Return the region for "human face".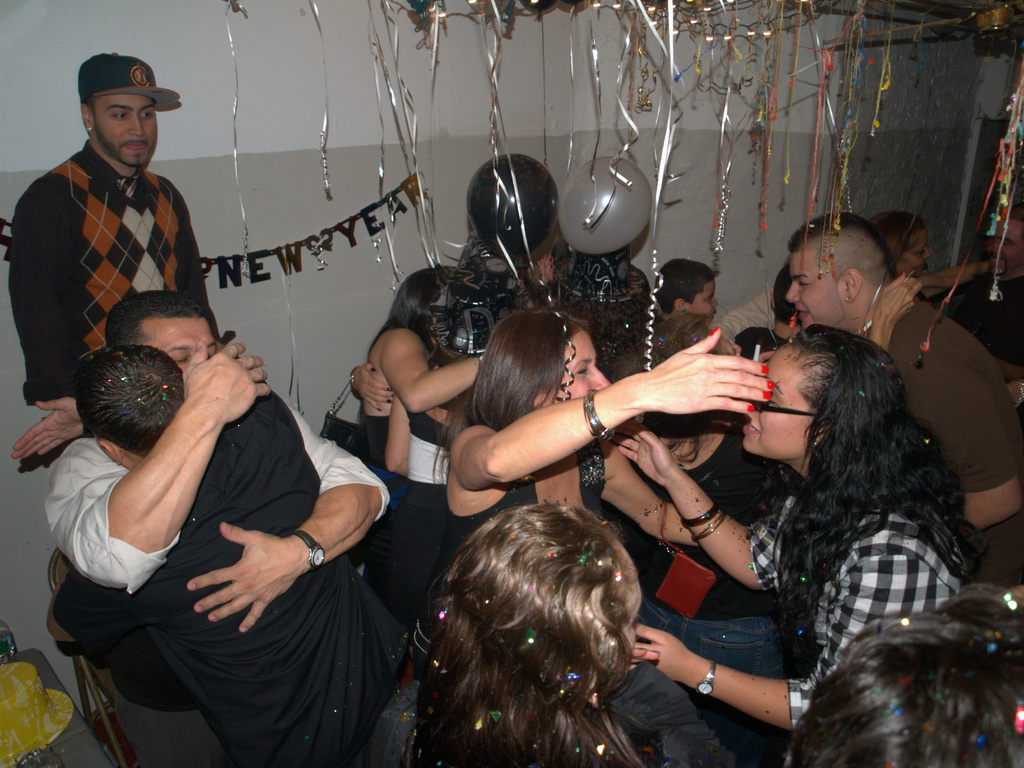
bbox(692, 279, 720, 322).
